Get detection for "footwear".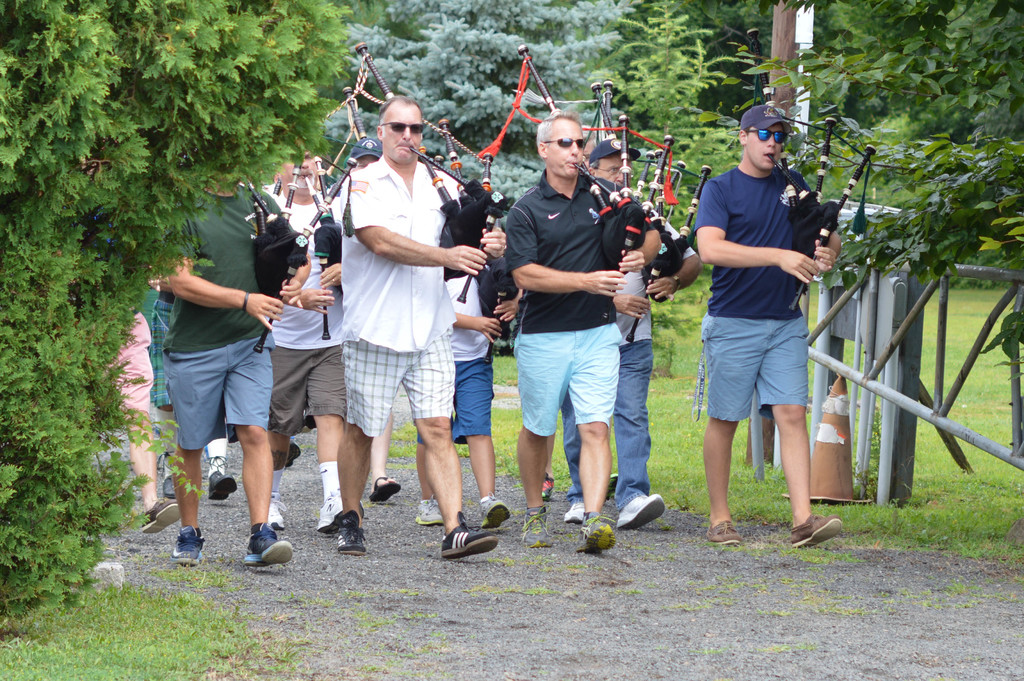
Detection: 564:502:586:523.
